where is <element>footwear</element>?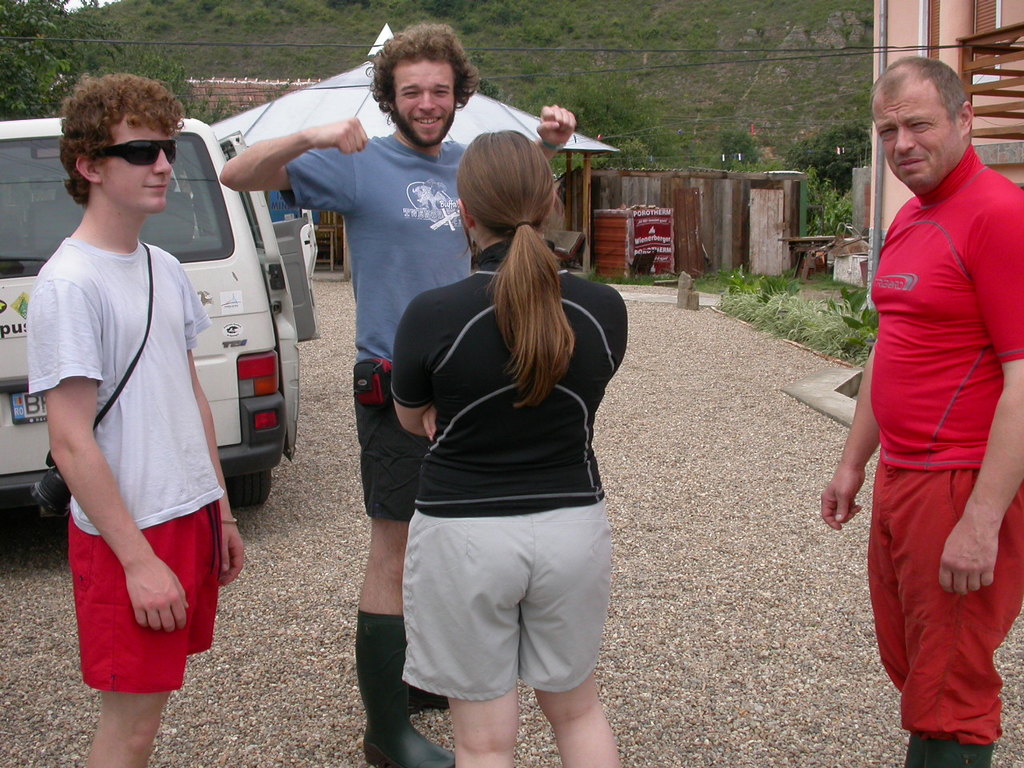
{"x1": 352, "y1": 611, "x2": 454, "y2": 767}.
